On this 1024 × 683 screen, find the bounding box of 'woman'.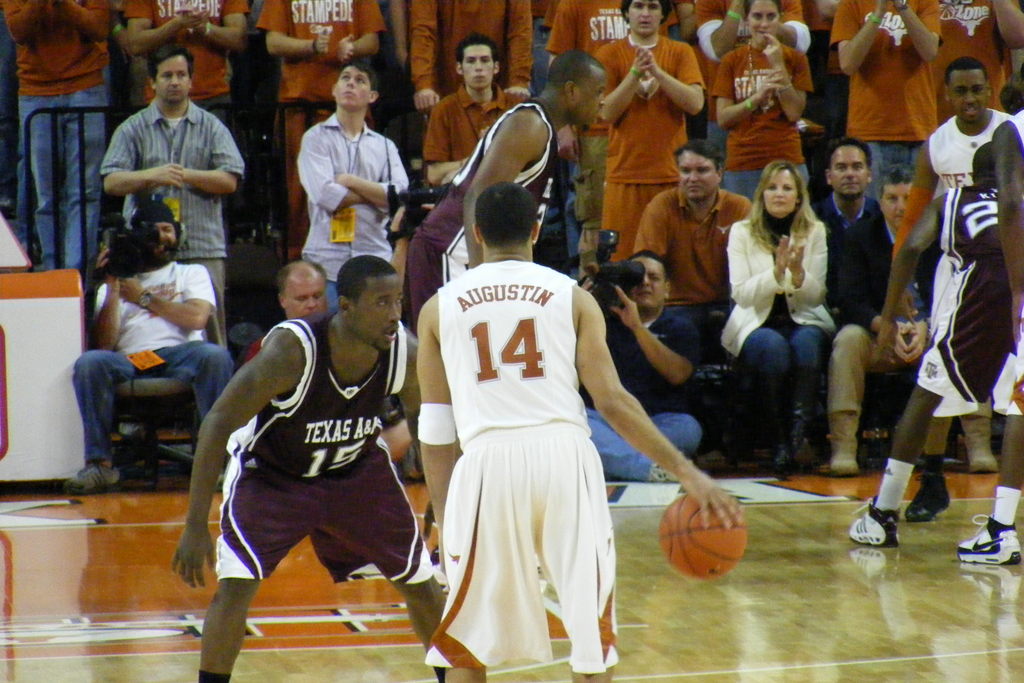
Bounding box: locate(732, 149, 861, 475).
